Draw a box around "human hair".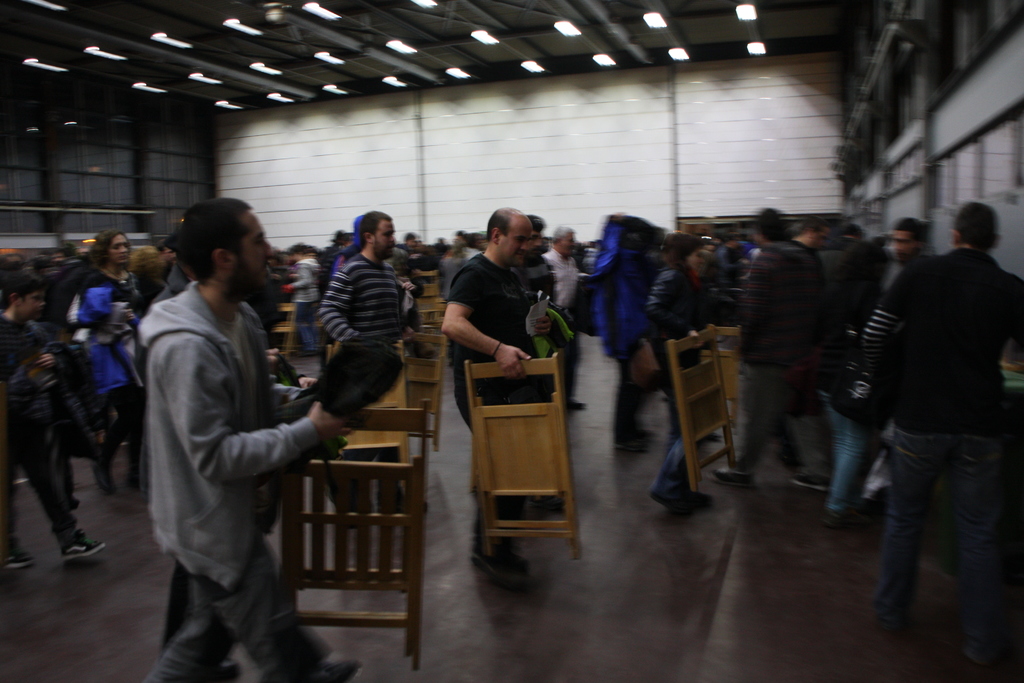
[left=487, top=206, right=524, bottom=243].
